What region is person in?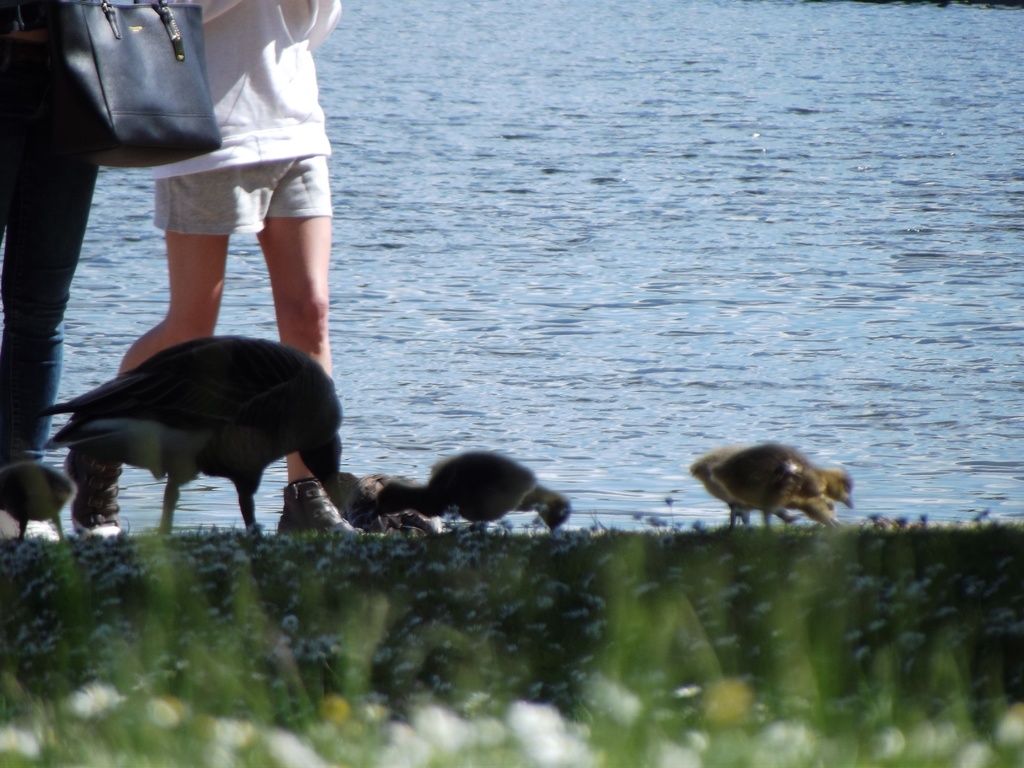
rect(62, 0, 358, 534).
